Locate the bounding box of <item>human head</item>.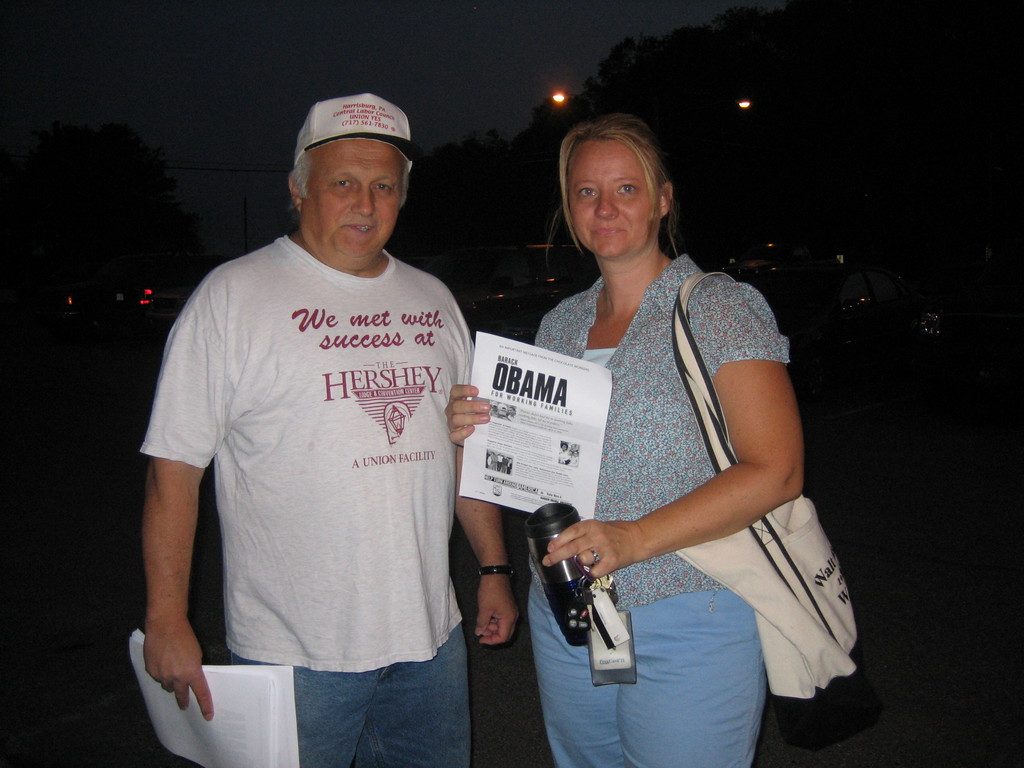
Bounding box: 289:100:419:281.
